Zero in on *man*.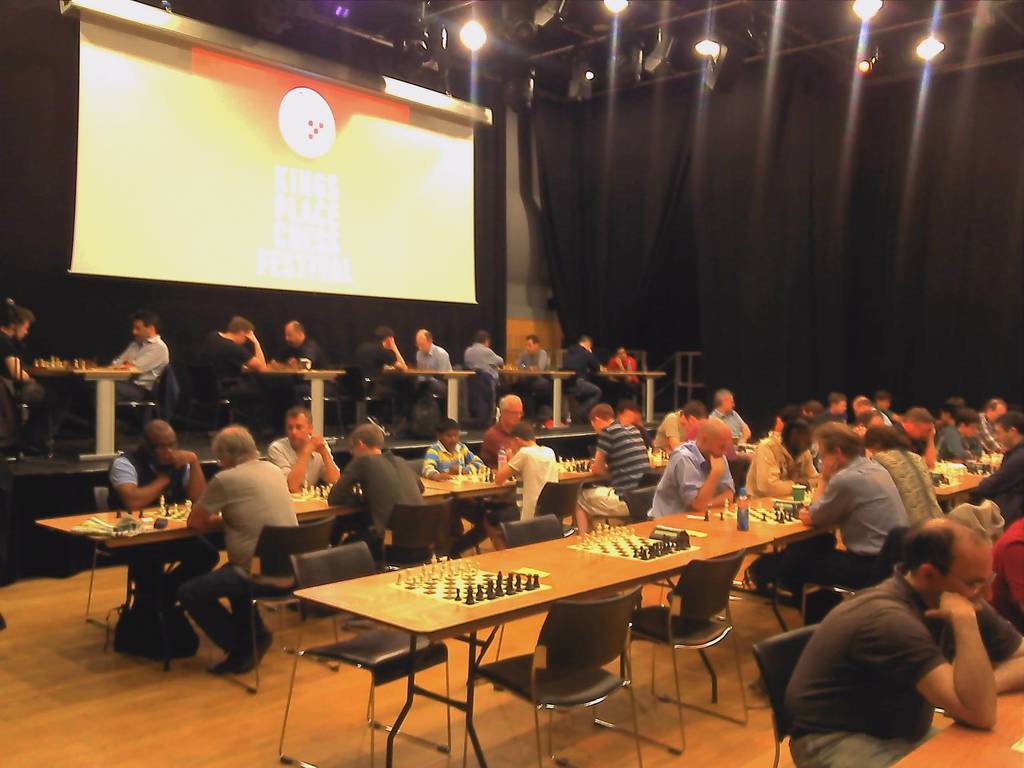
Zeroed in: (x1=836, y1=408, x2=872, y2=445).
